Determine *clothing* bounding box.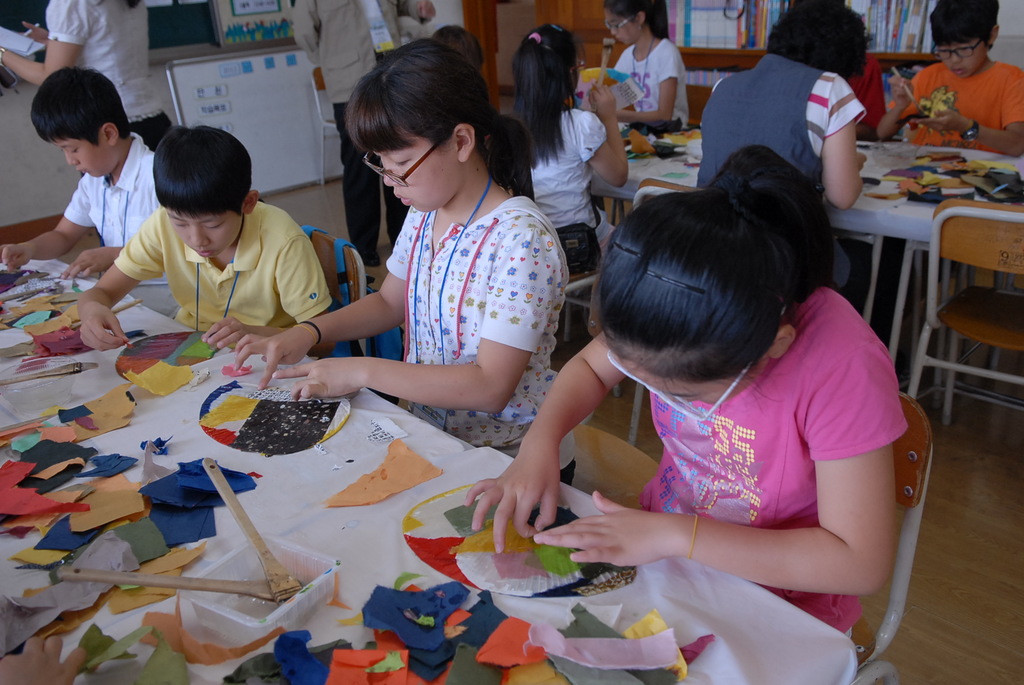
Determined: box=[640, 290, 910, 640].
